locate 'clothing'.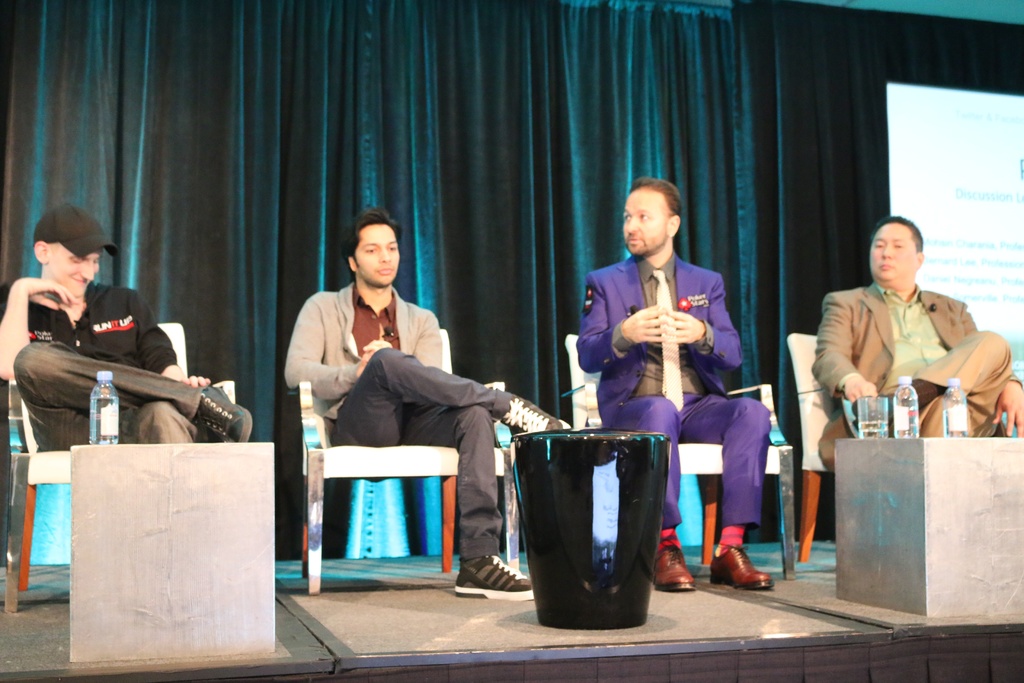
Bounding box: {"x1": 28, "y1": 268, "x2": 227, "y2": 454}.
